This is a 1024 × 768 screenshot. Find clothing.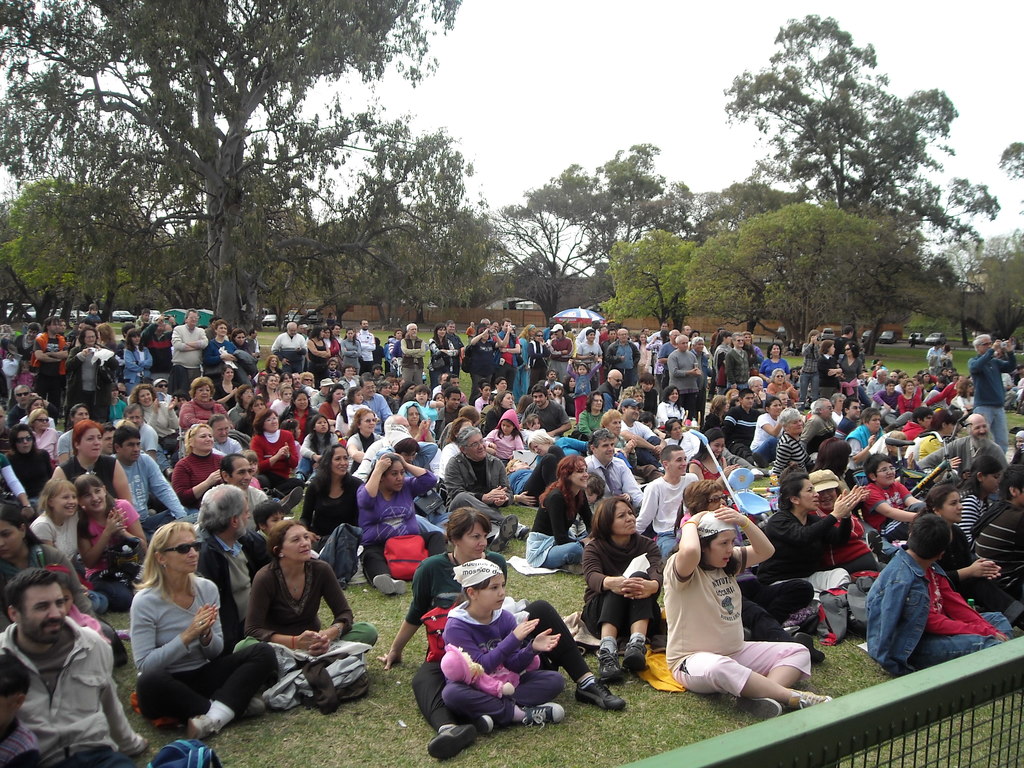
Bounding box: bbox=(354, 330, 374, 372).
